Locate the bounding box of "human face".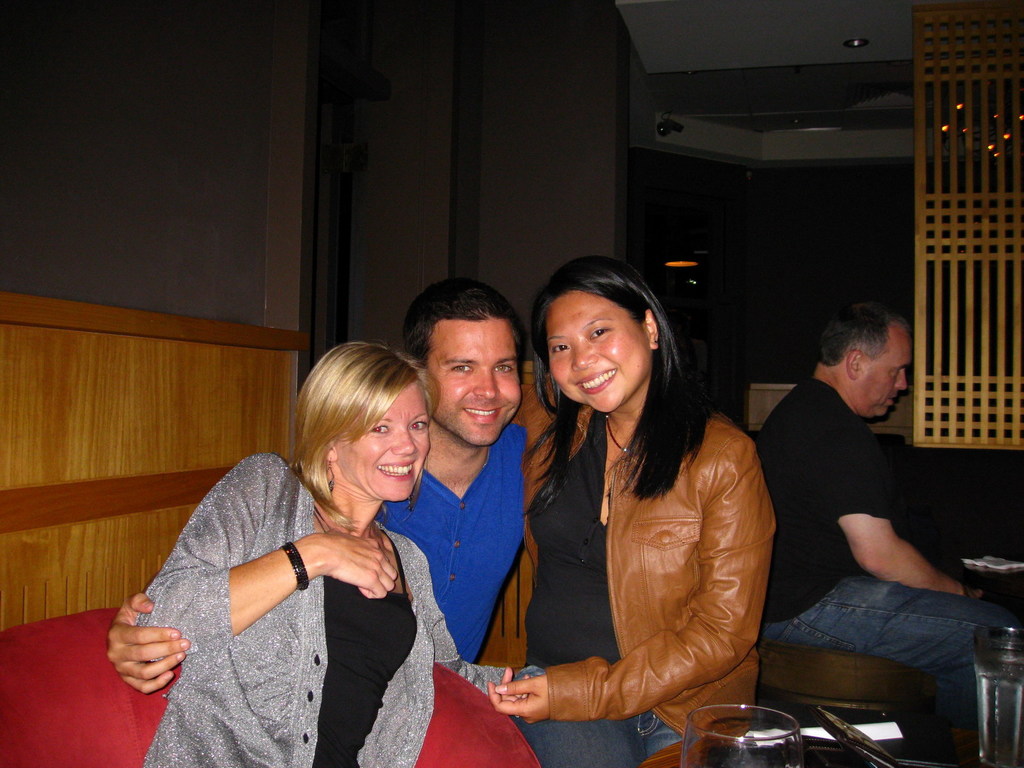
Bounding box: {"x1": 426, "y1": 323, "x2": 522, "y2": 441}.
